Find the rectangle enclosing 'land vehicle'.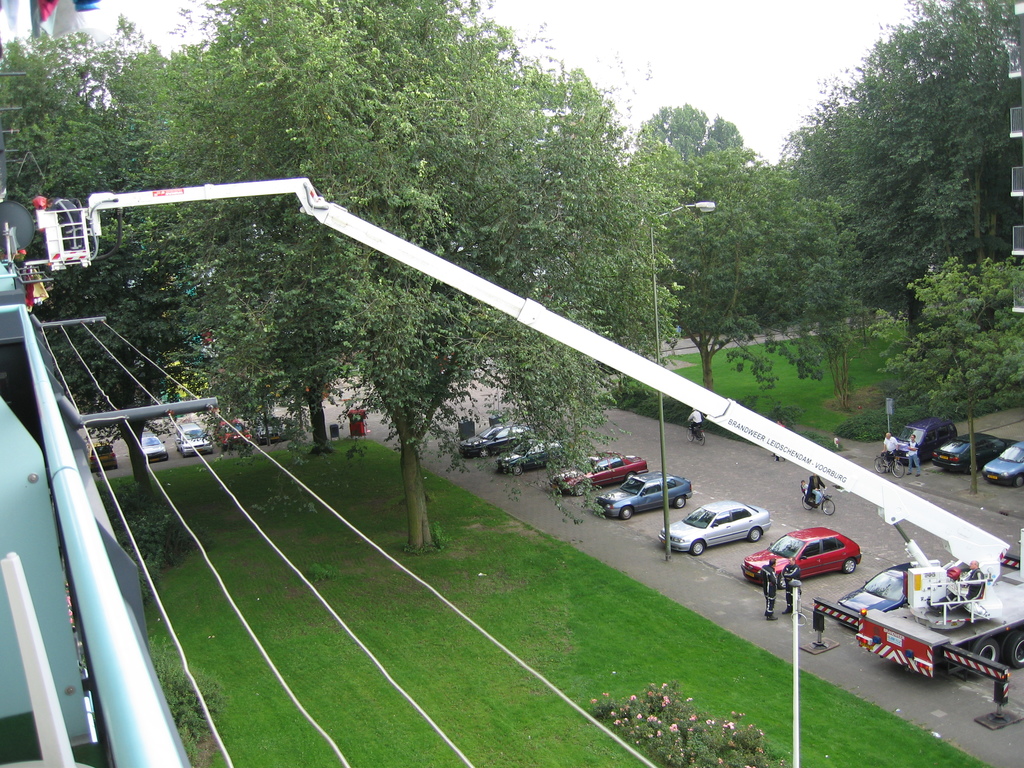
<box>212,415,250,452</box>.
